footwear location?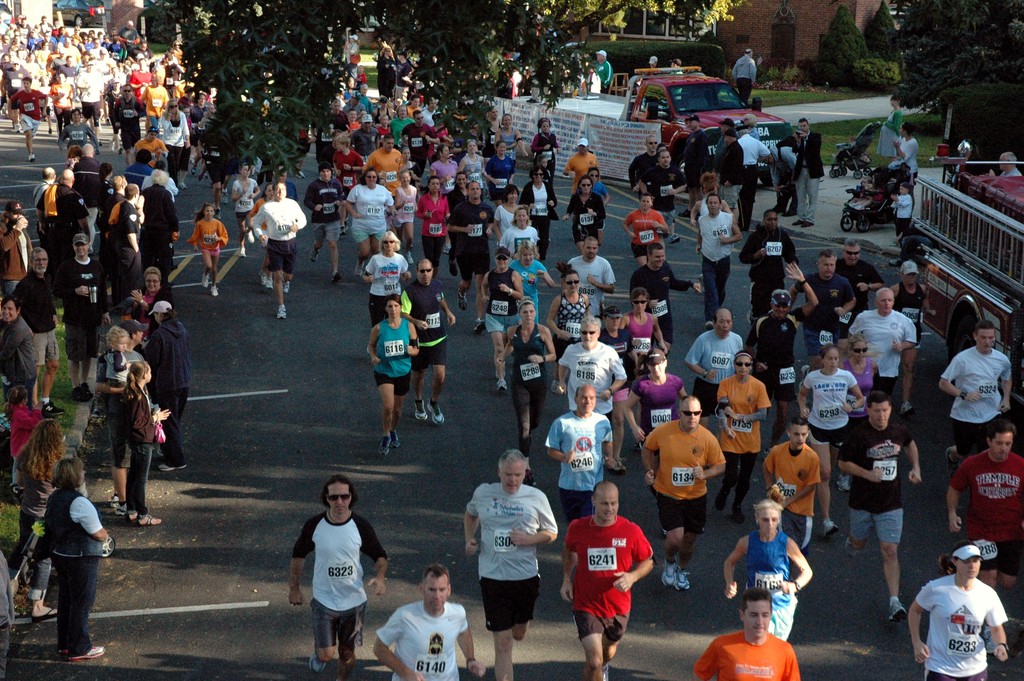
x1=260 y1=277 x2=268 y2=286
